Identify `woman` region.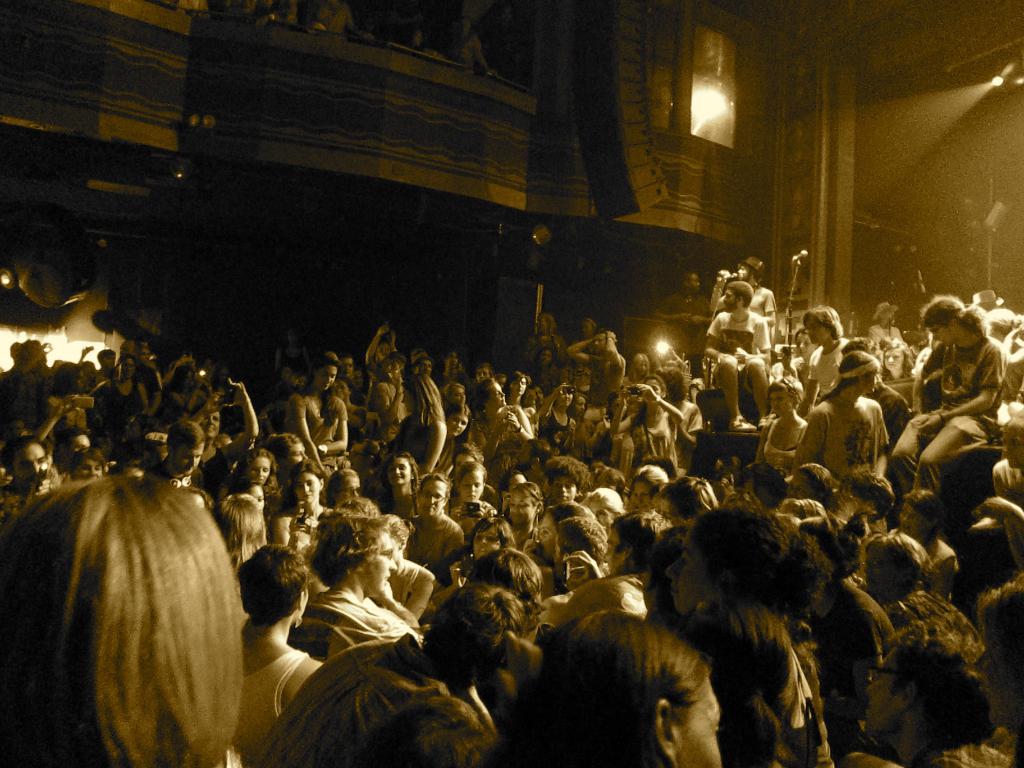
Region: 802, 347, 888, 496.
